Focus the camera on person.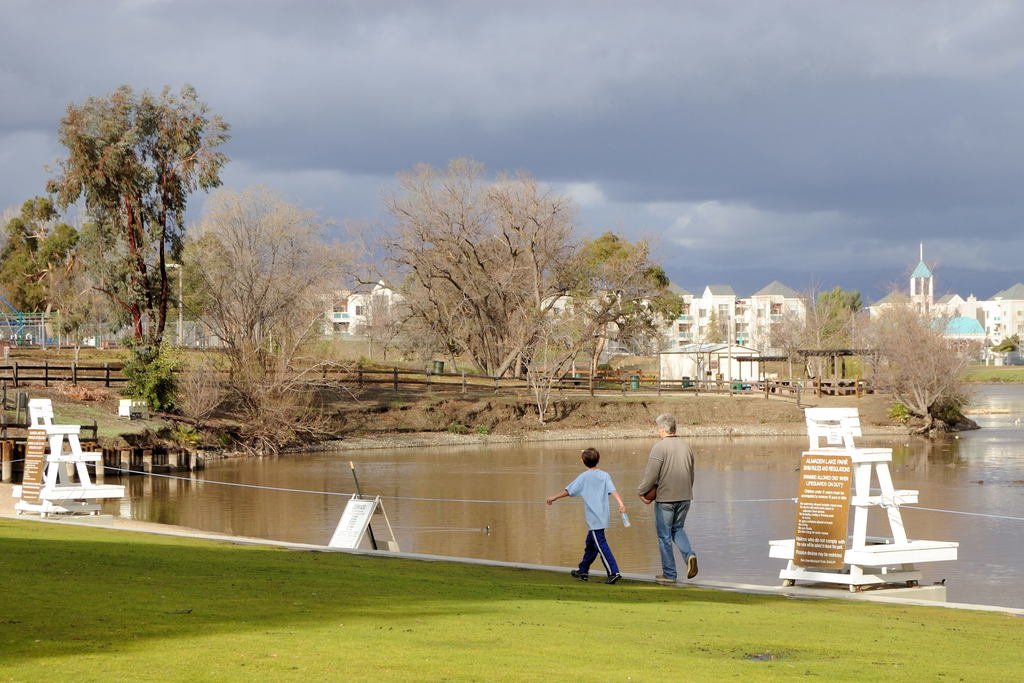
Focus region: select_region(546, 446, 626, 586).
